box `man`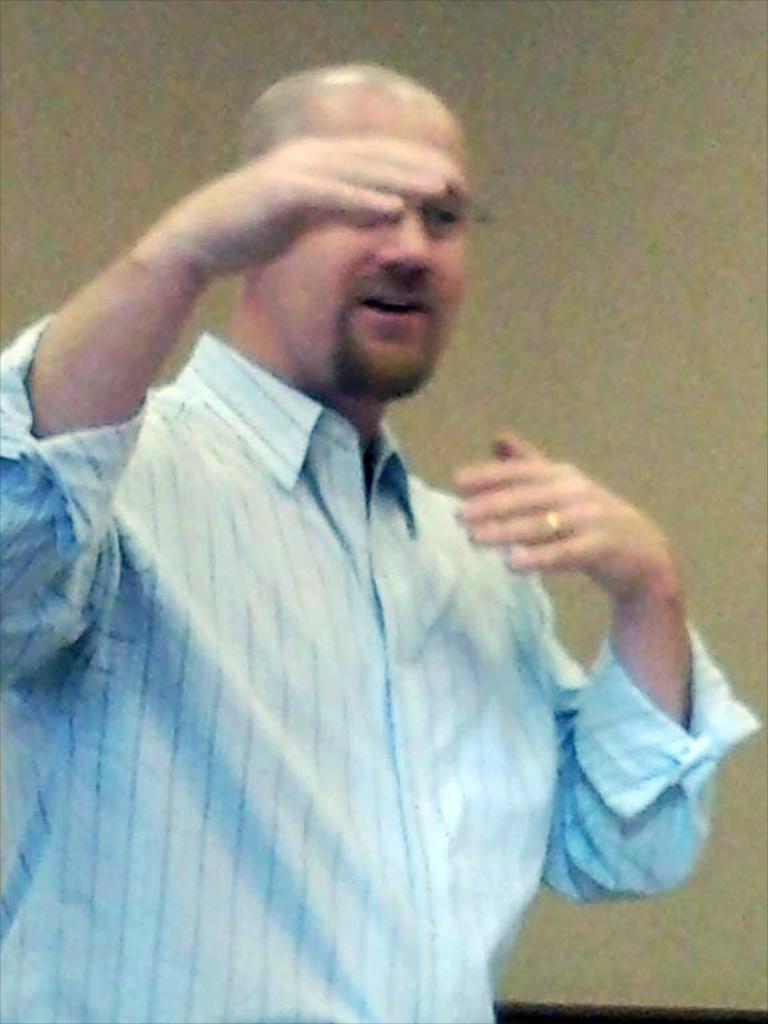
[0, 53, 759, 1023]
